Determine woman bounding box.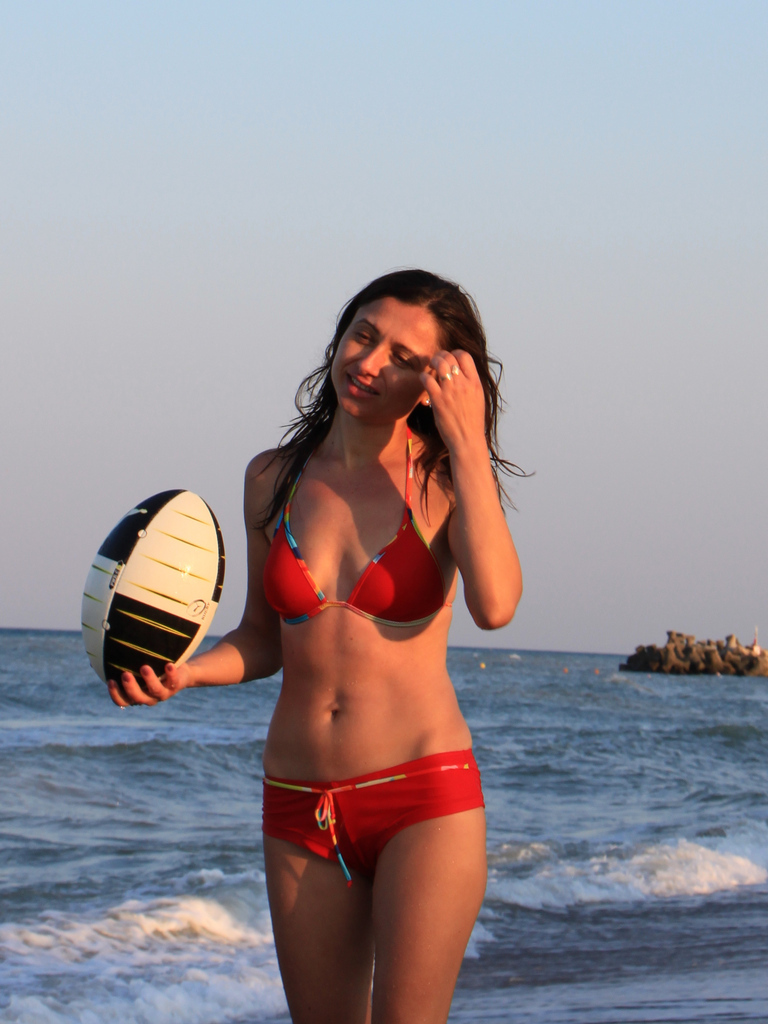
Determined: [181, 230, 536, 1023].
